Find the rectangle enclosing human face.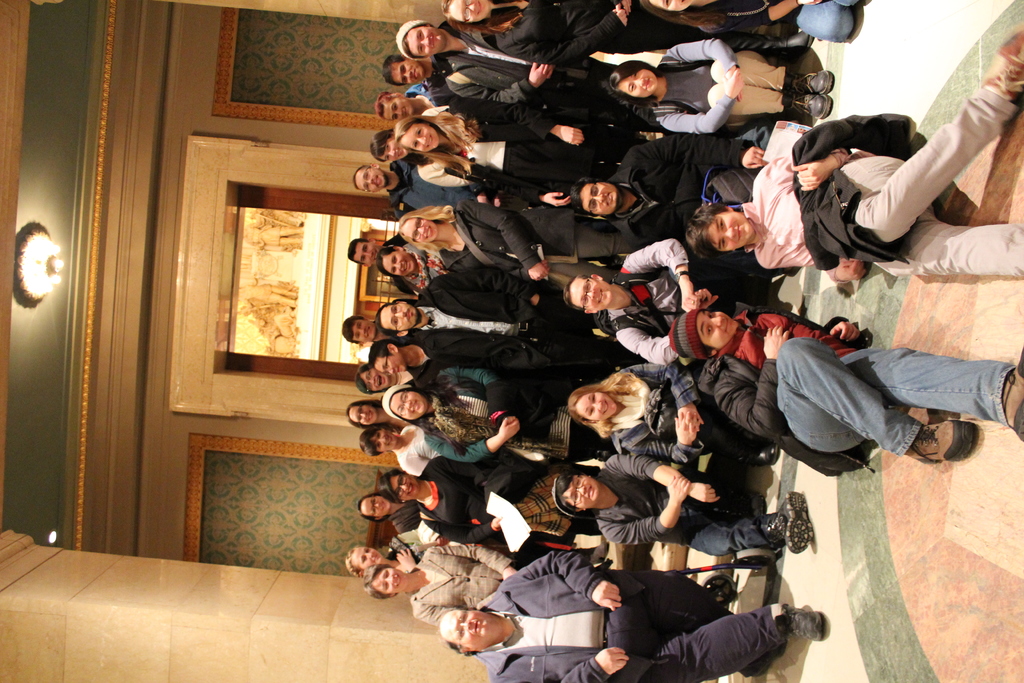
crop(399, 120, 442, 157).
